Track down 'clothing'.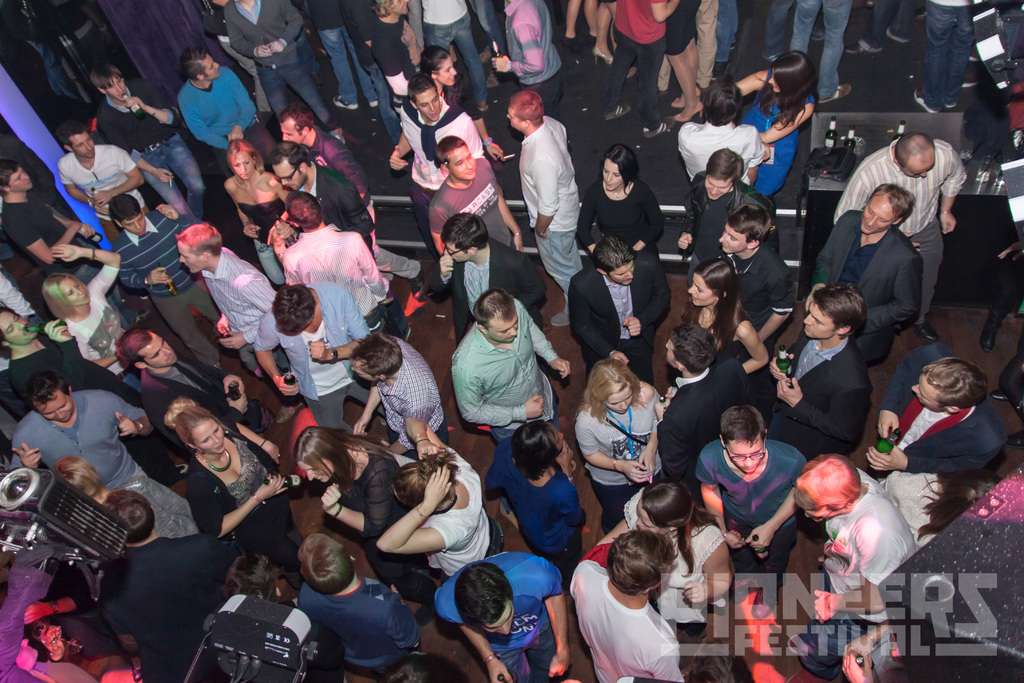
Tracked to pyautogui.locateOnScreen(304, 129, 418, 279).
